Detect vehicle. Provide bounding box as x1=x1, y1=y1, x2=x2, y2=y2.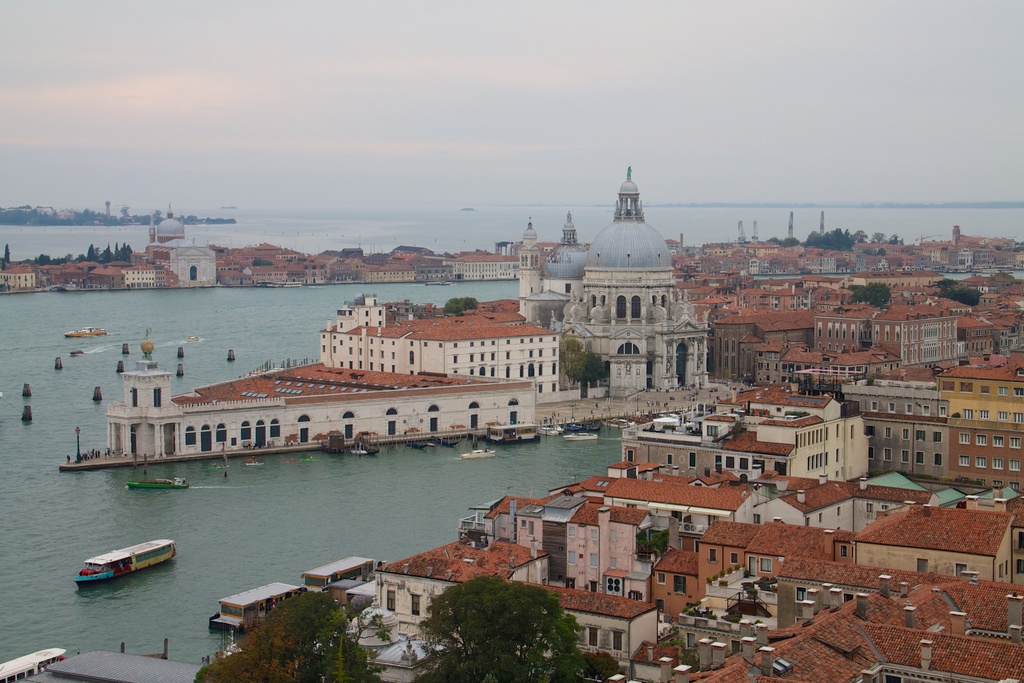
x1=490, y1=424, x2=539, y2=441.
